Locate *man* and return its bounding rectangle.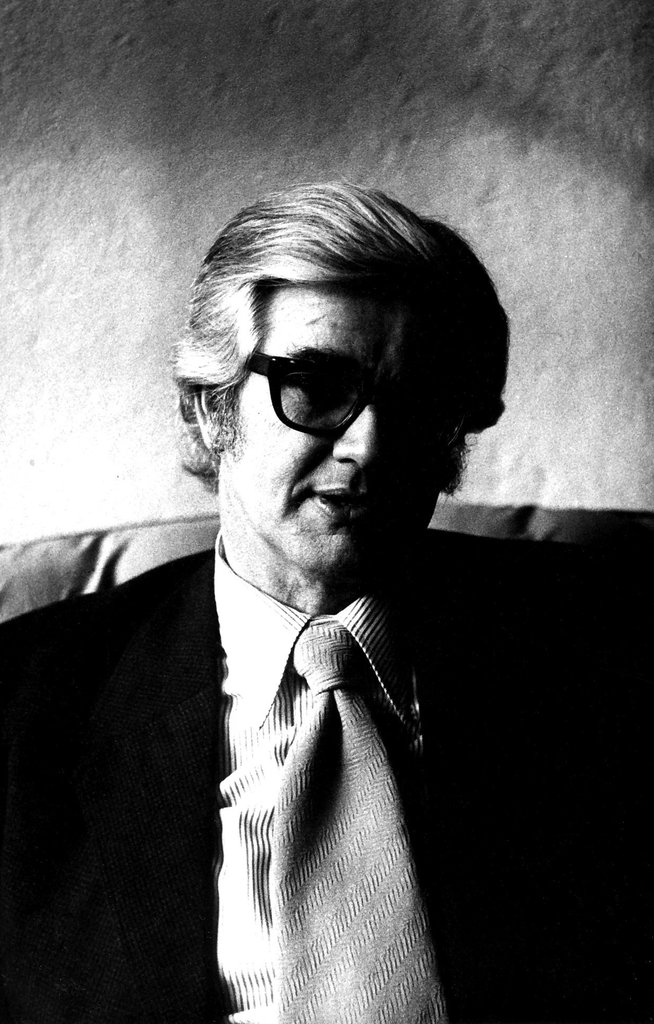
[1,179,653,1023].
